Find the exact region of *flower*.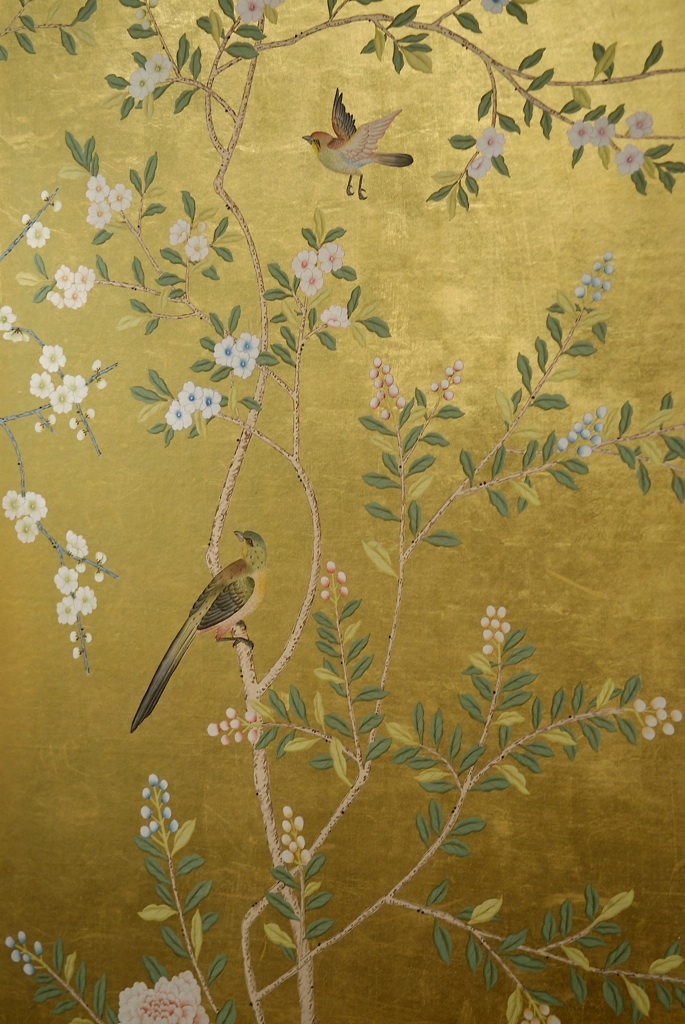
Exact region: x1=594, y1=116, x2=617, y2=148.
